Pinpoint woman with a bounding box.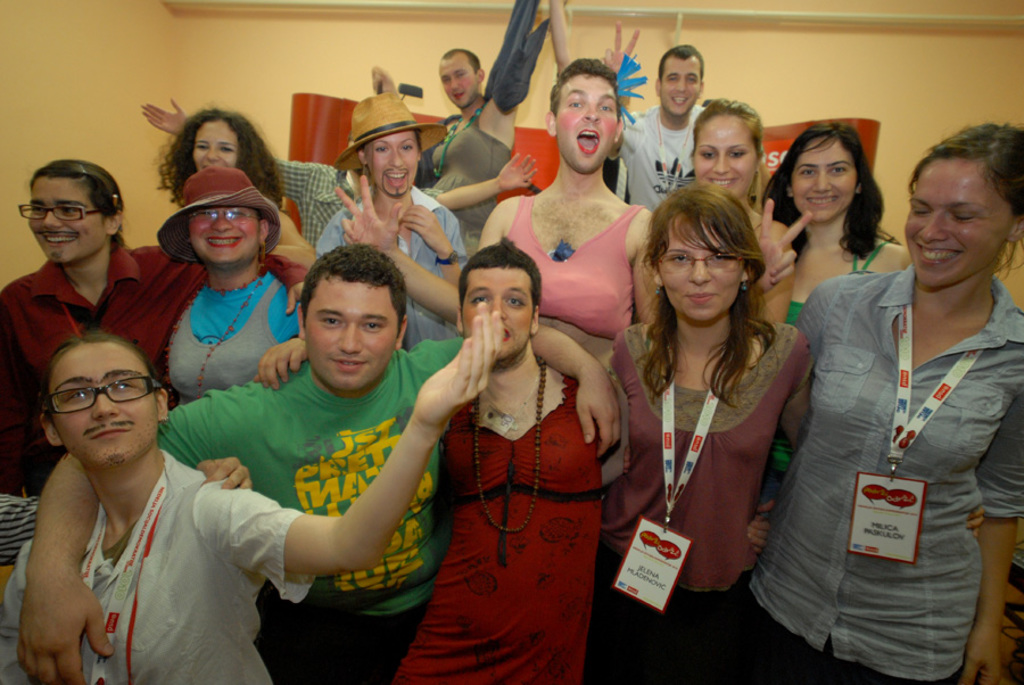
BBox(319, 83, 466, 339).
